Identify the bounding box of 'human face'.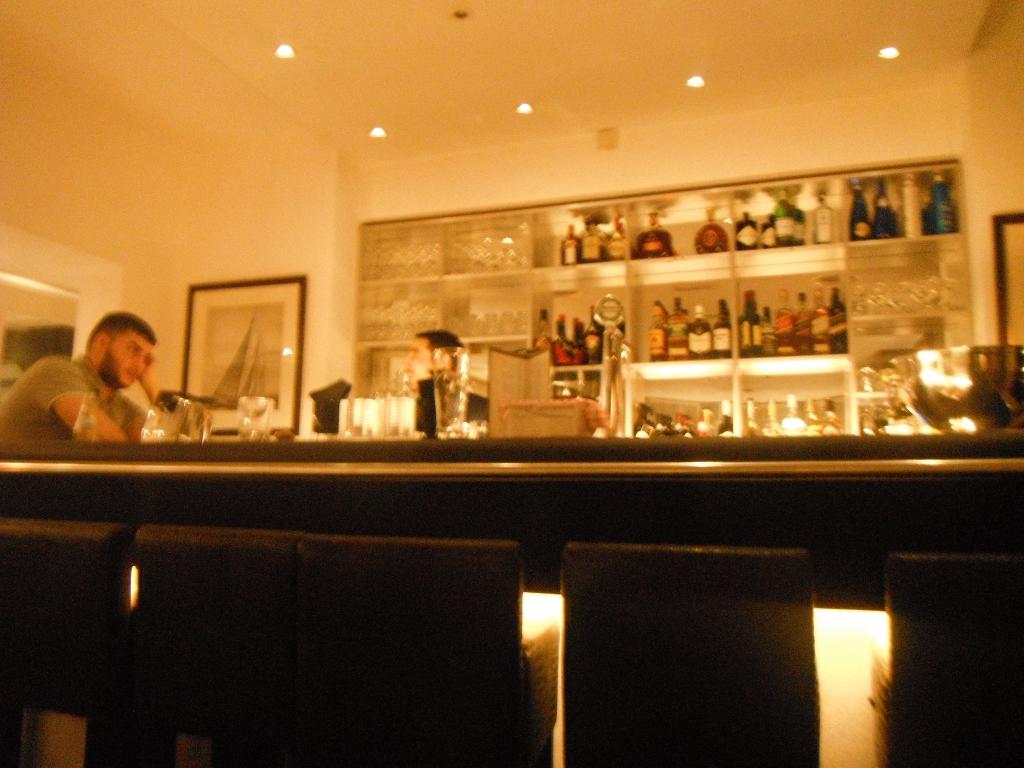
x1=99, y1=328, x2=153, y2=390.
